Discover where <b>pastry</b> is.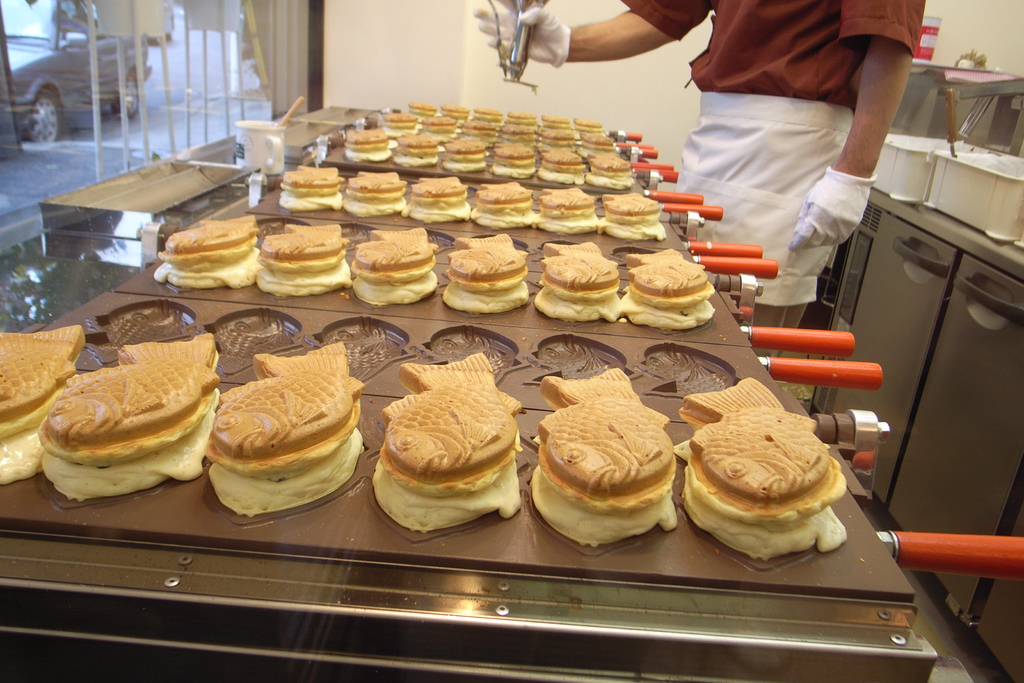
Discovered at rect(422, 117, 456, 129).
